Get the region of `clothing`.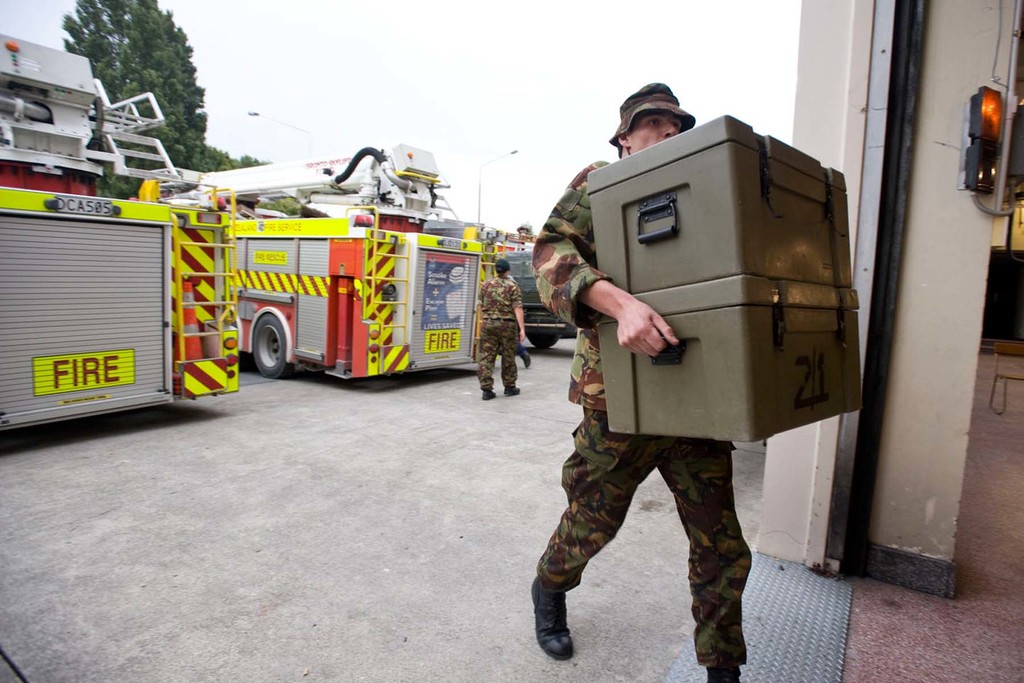
left=477, top=269, right=523, bottom=389.
